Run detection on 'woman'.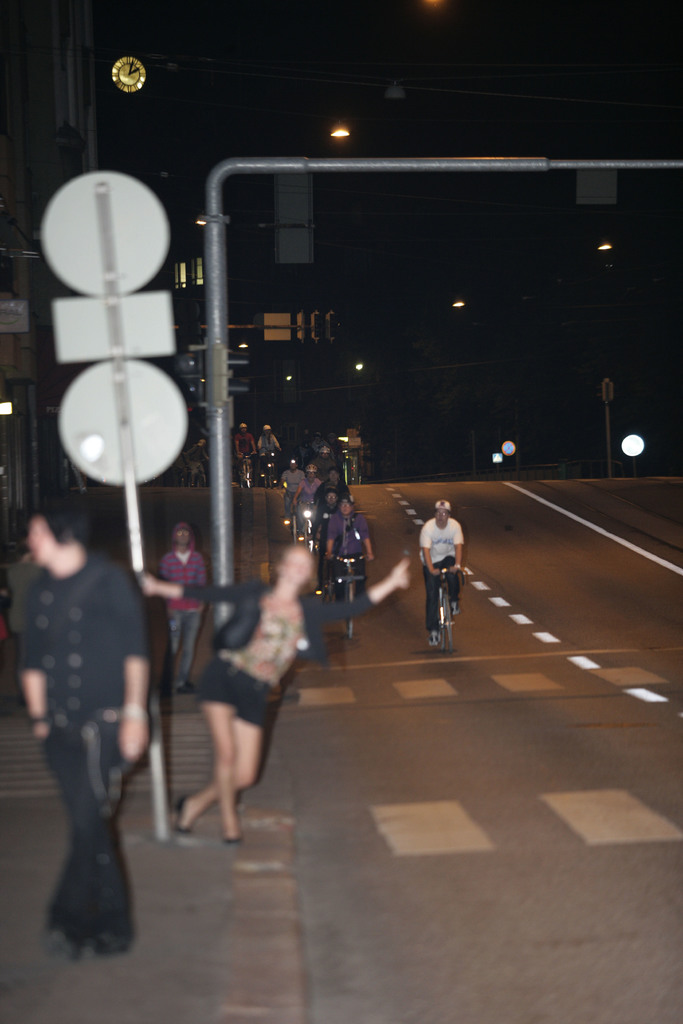
Result: l=3, t=507, r=144, b=958.
